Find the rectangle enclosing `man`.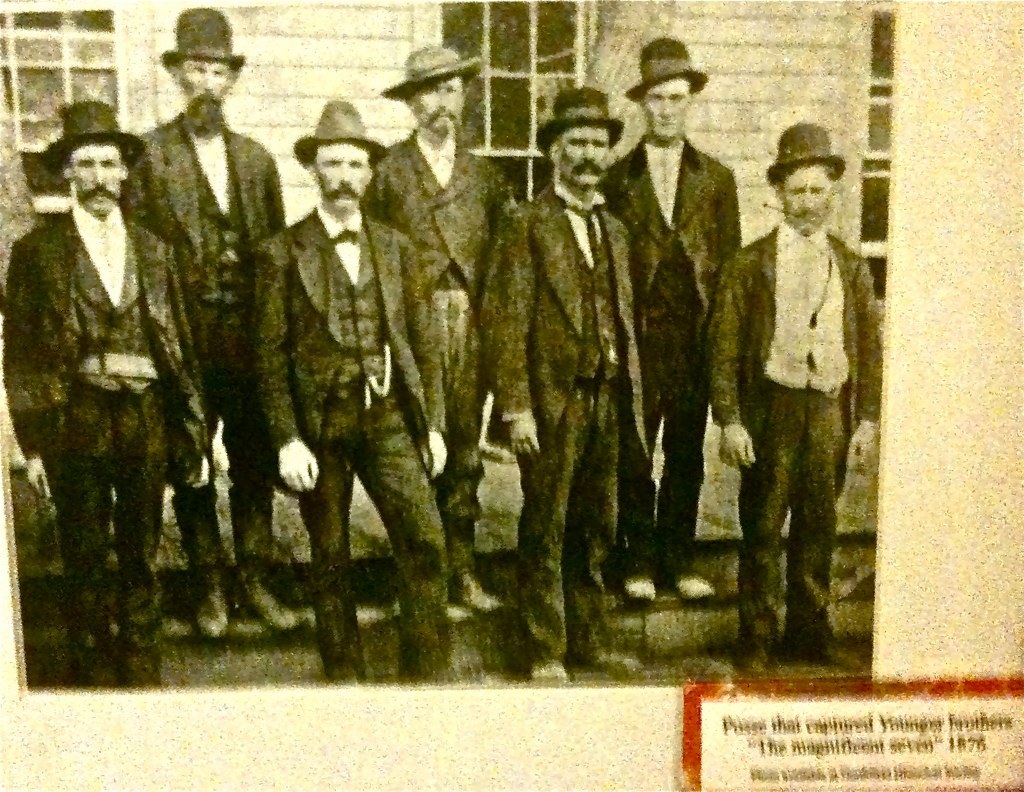
249:102:452:687.
